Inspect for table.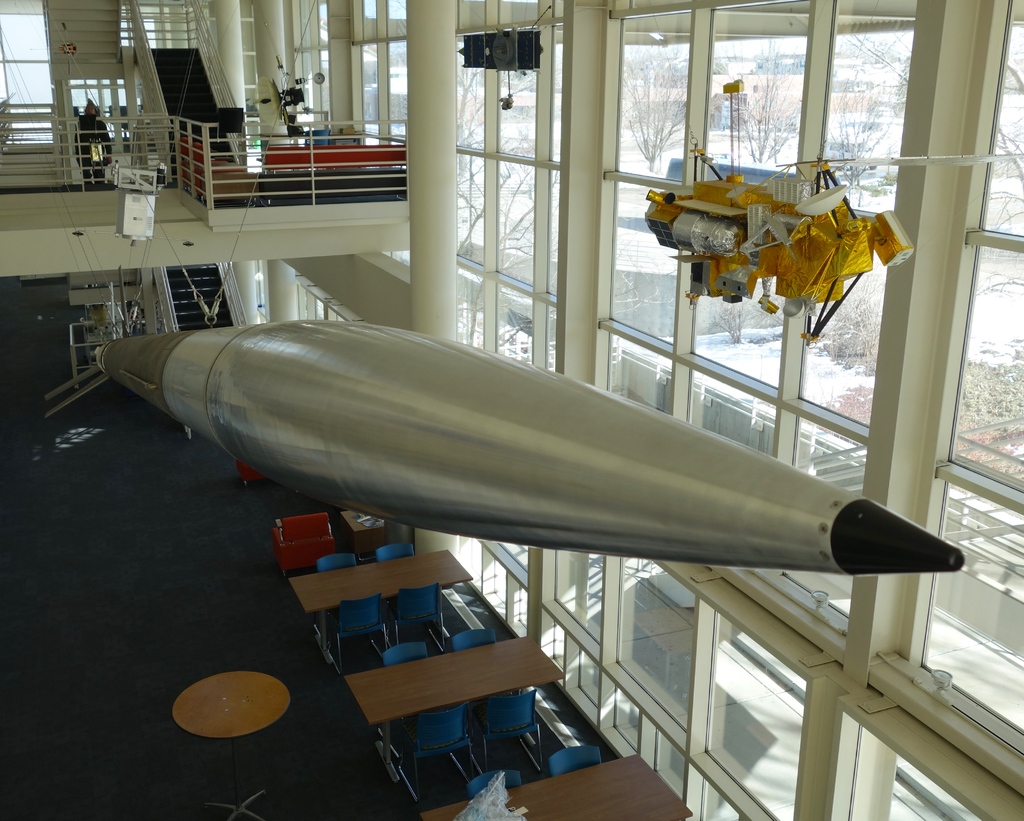
Inspection: left=289, top=547, right=476, bottom=663.
